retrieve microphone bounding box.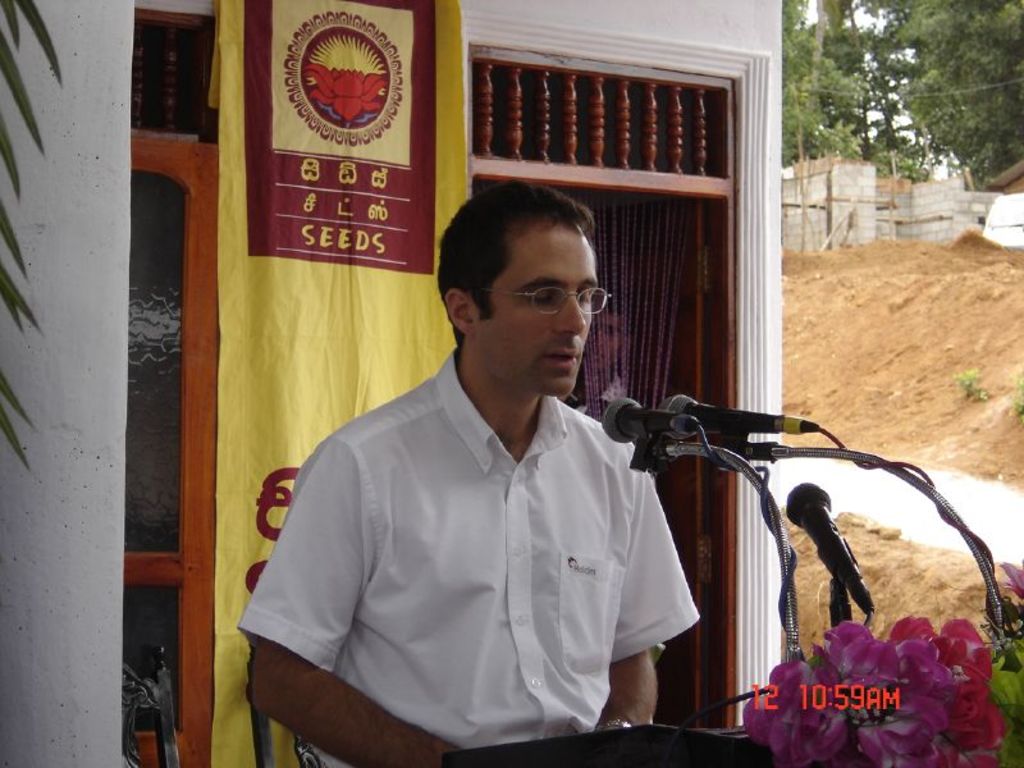
Bounding box: pyautogui.locateOnScreen(654, 384, 823, 442).
